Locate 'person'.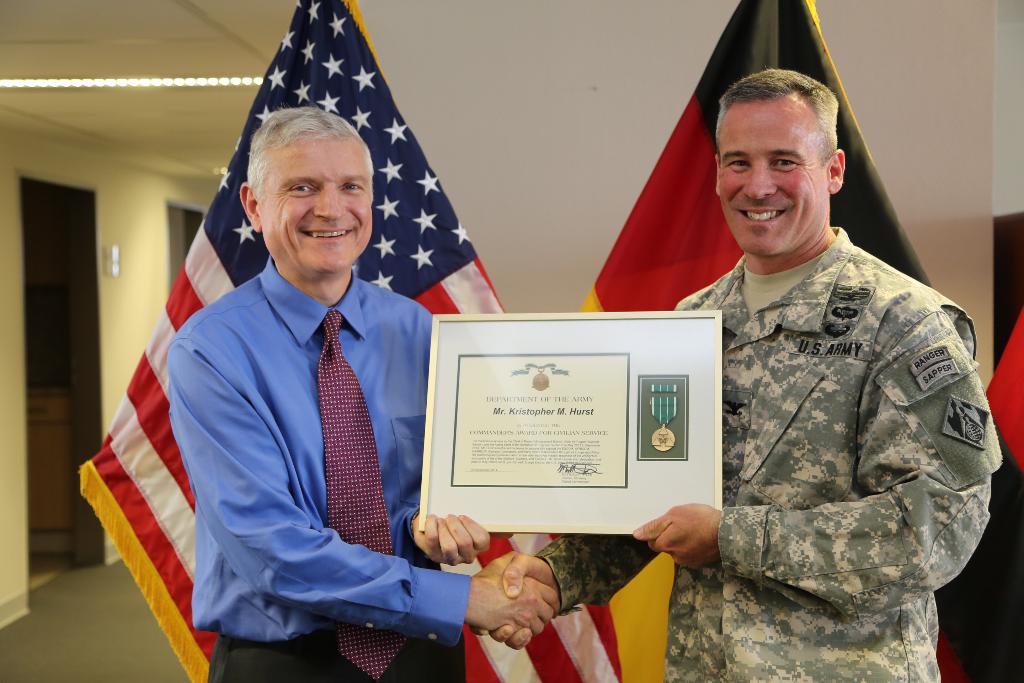
Bounding box: l=471, t=69, r=1005, b=682.
